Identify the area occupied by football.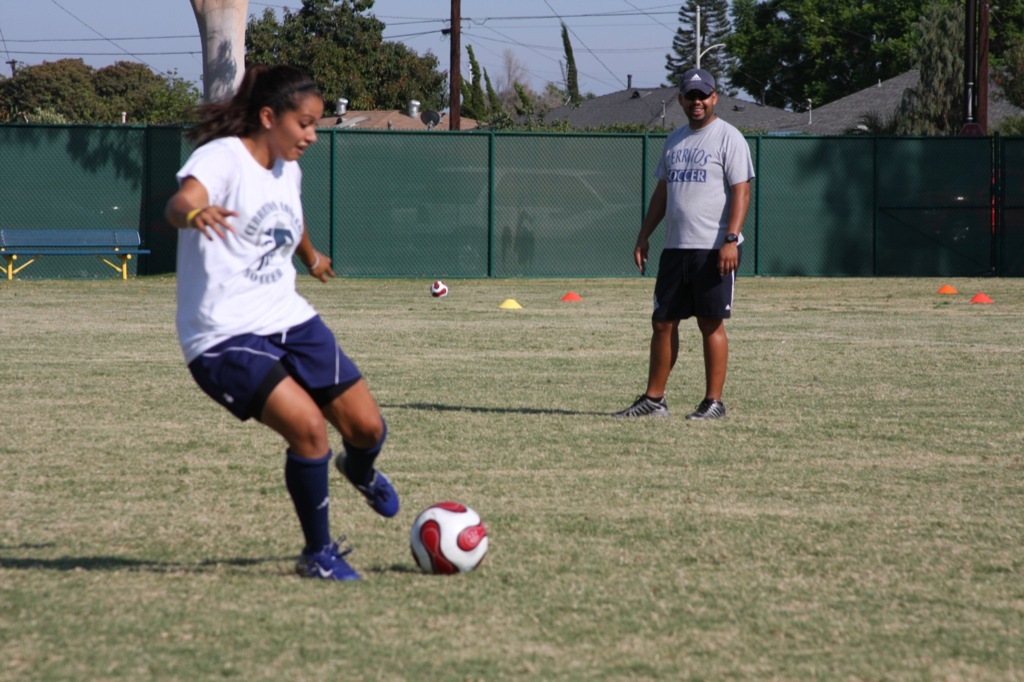
Area: select_region(410, 502, 490, 576).
